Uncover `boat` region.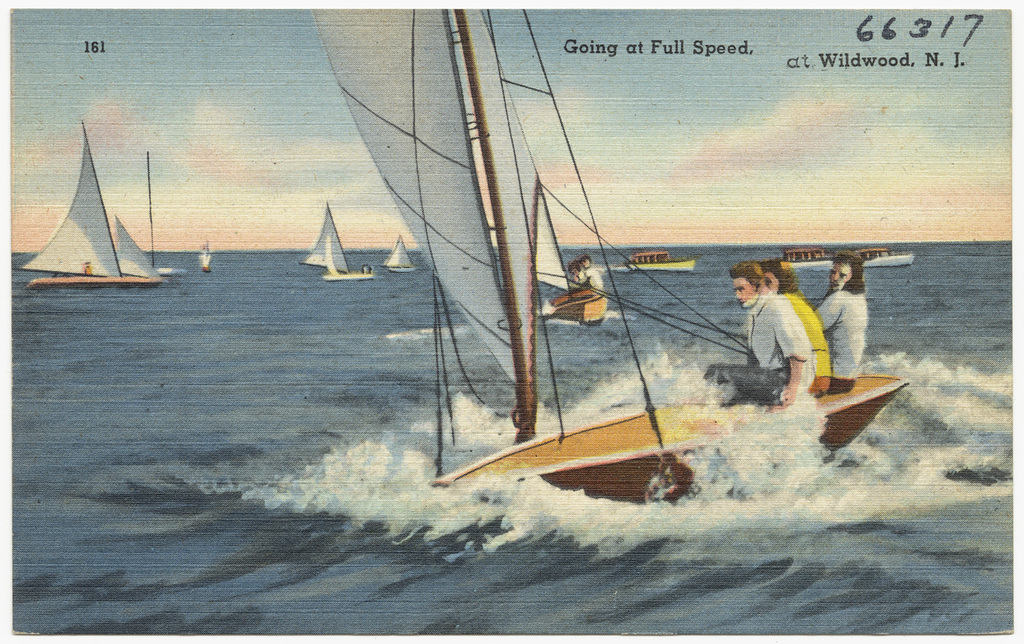
Uncovered: 34:127:169:300.
